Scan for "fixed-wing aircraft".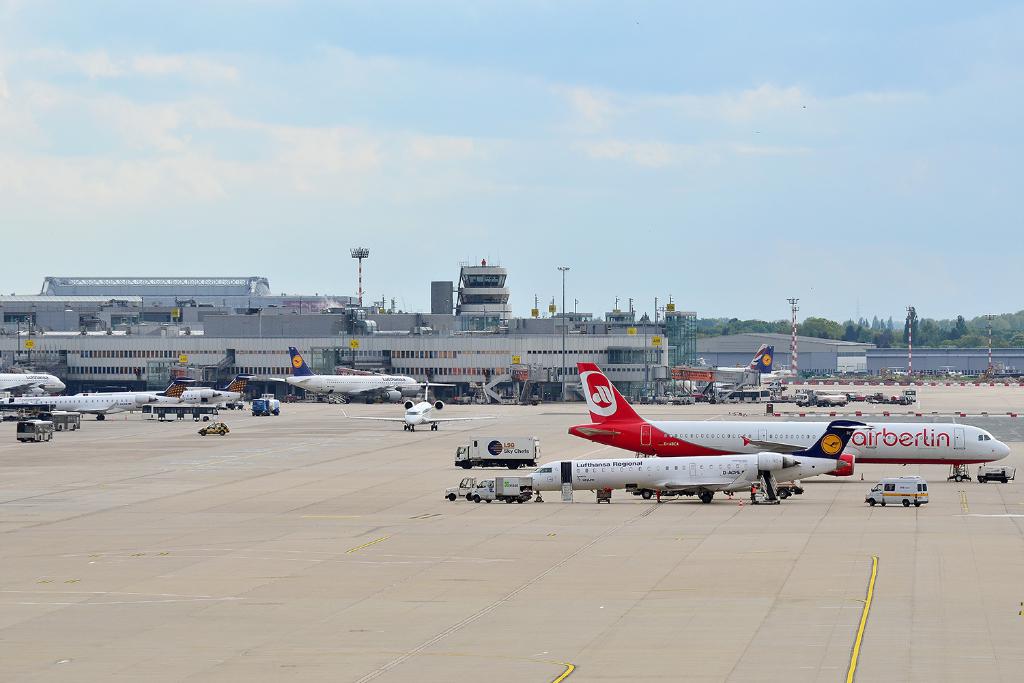
Scan result: (x1=0, y1=372, x2=68, y2=398).
